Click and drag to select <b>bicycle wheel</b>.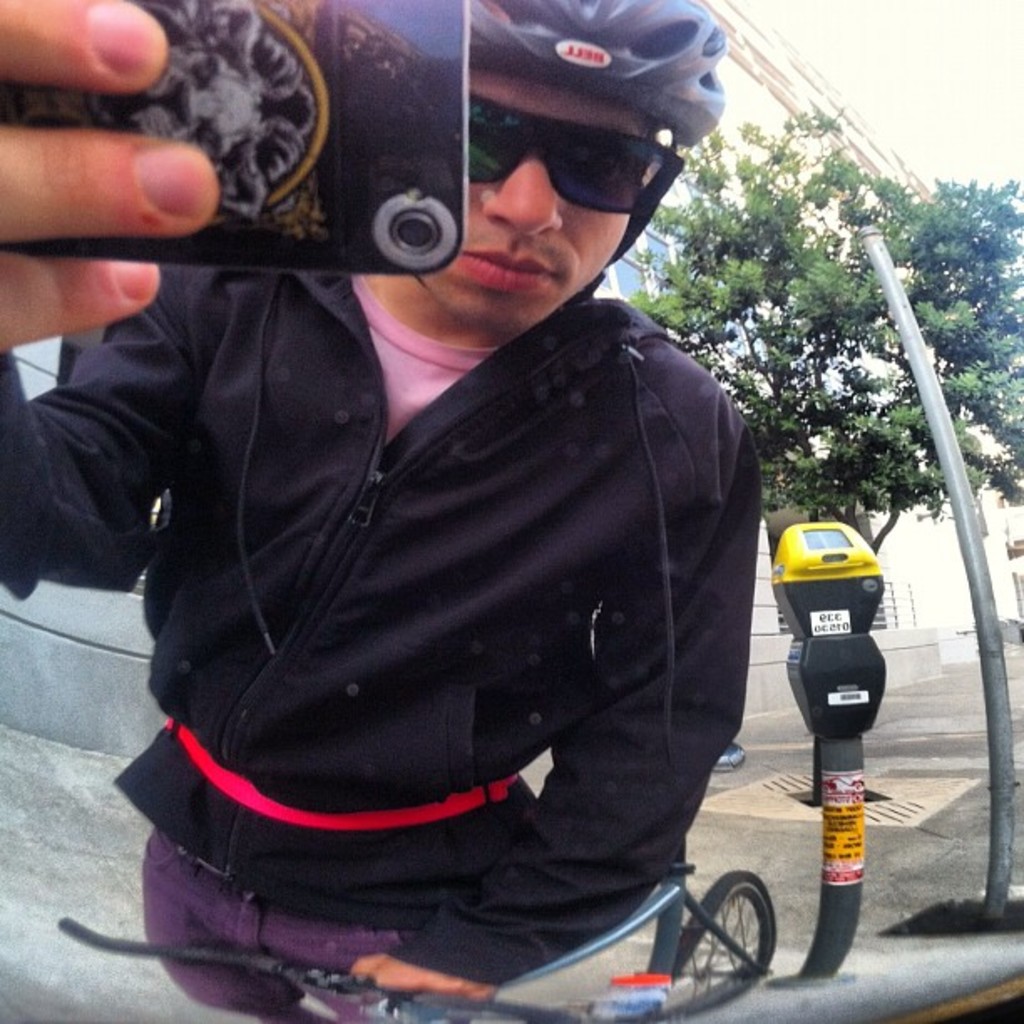
Selection: BBox(703, 872, 795, 1009).
